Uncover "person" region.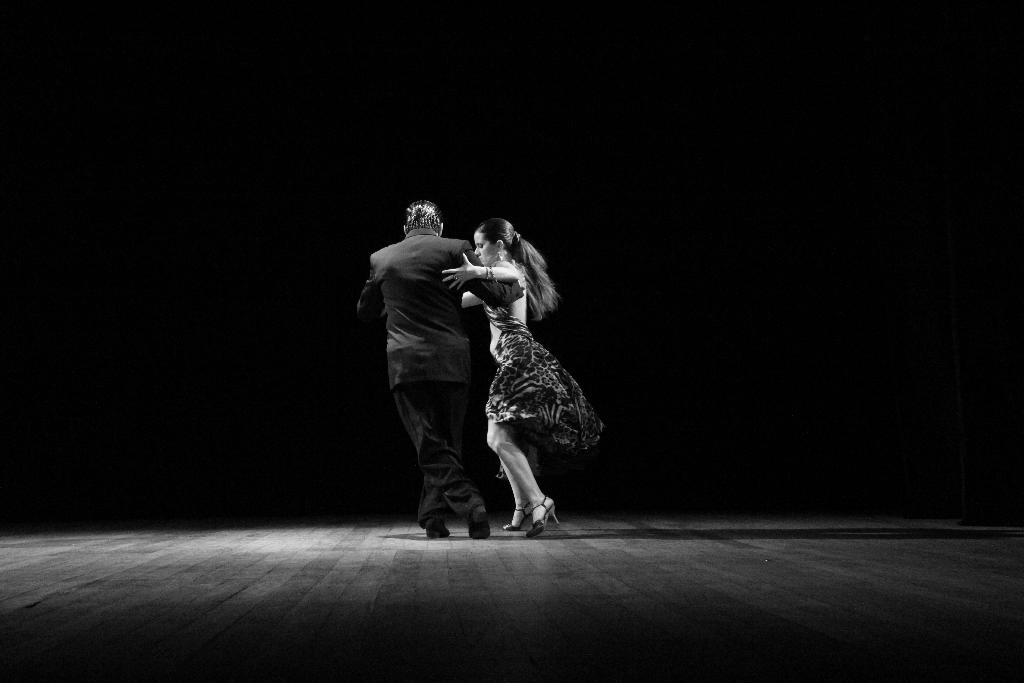
Uncovered: 355/198/527/537.
